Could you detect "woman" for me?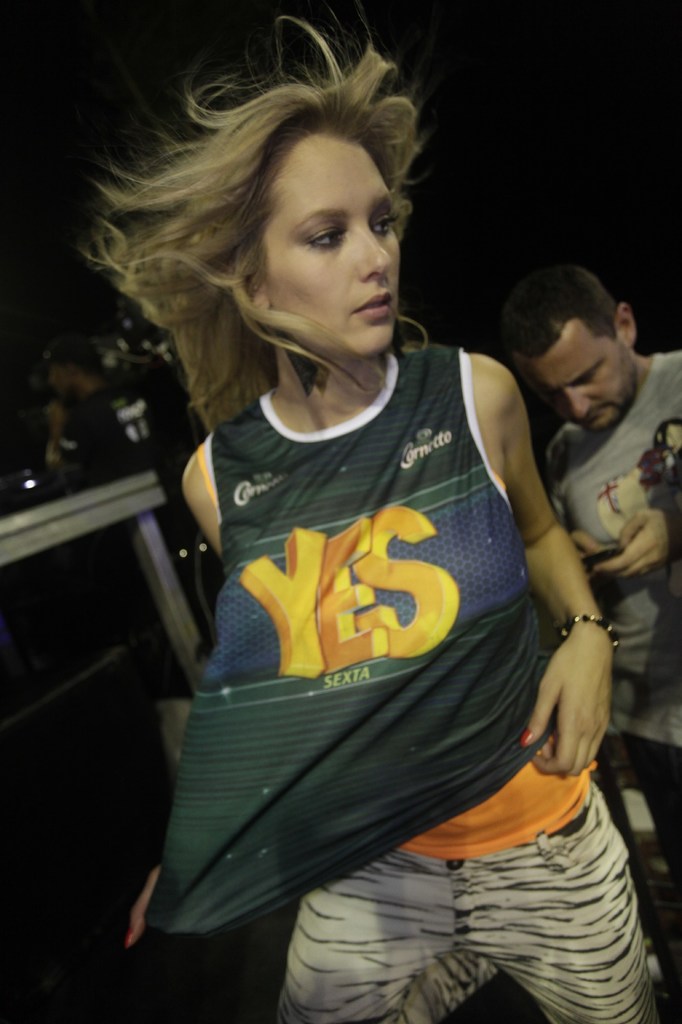
Detection result: x1=94, y1=62, x2=608, y2=1005.
